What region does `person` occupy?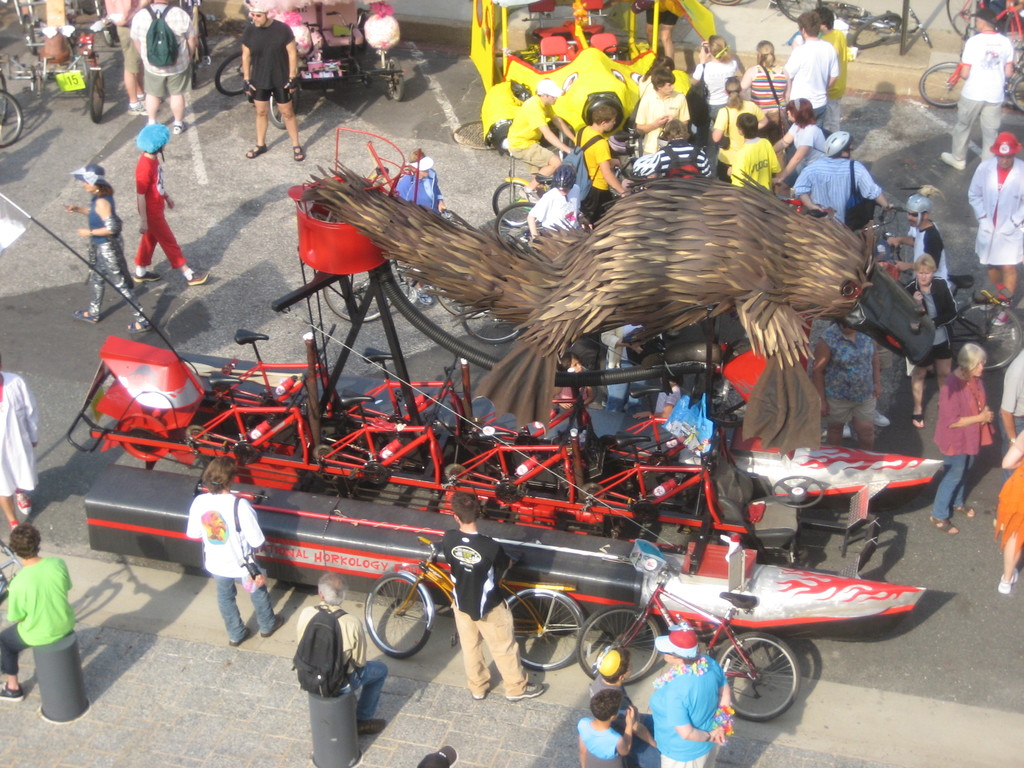
BBox(131, 117, 206, 289).
